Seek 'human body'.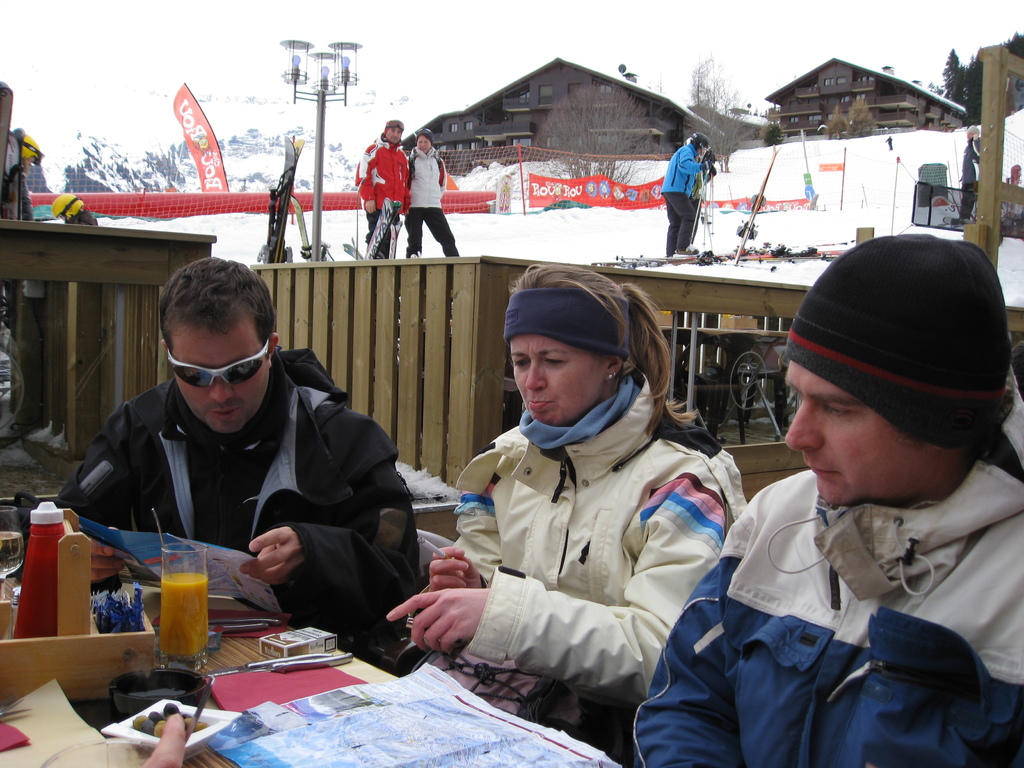
(x1=657, y1=128, x2=714, y2=257).
